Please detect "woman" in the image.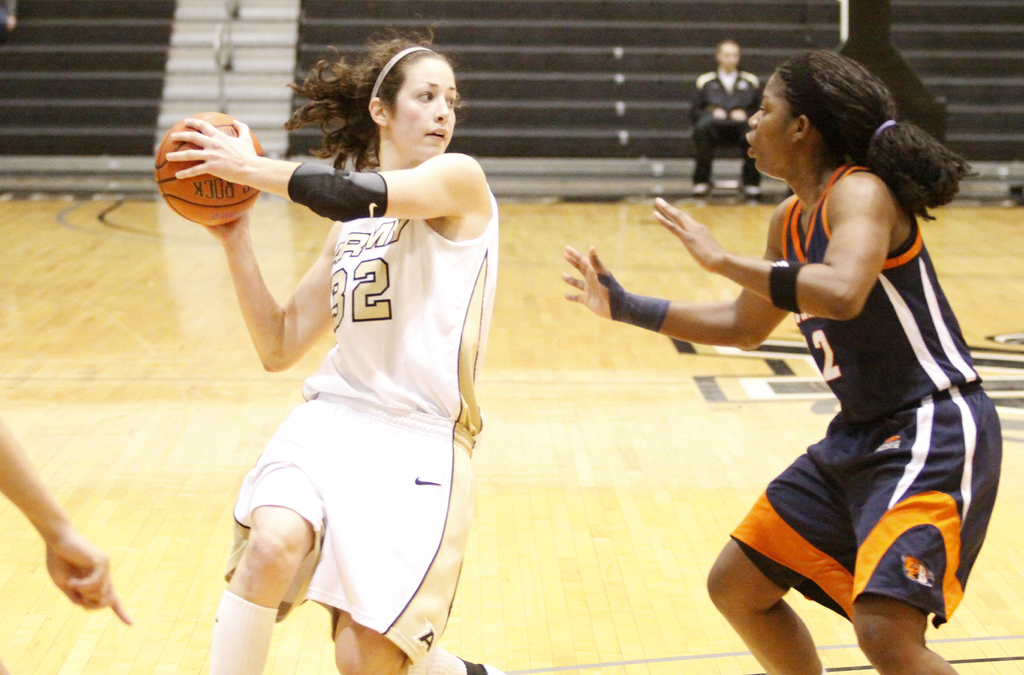
box=[559, 48, 1005, 674].
